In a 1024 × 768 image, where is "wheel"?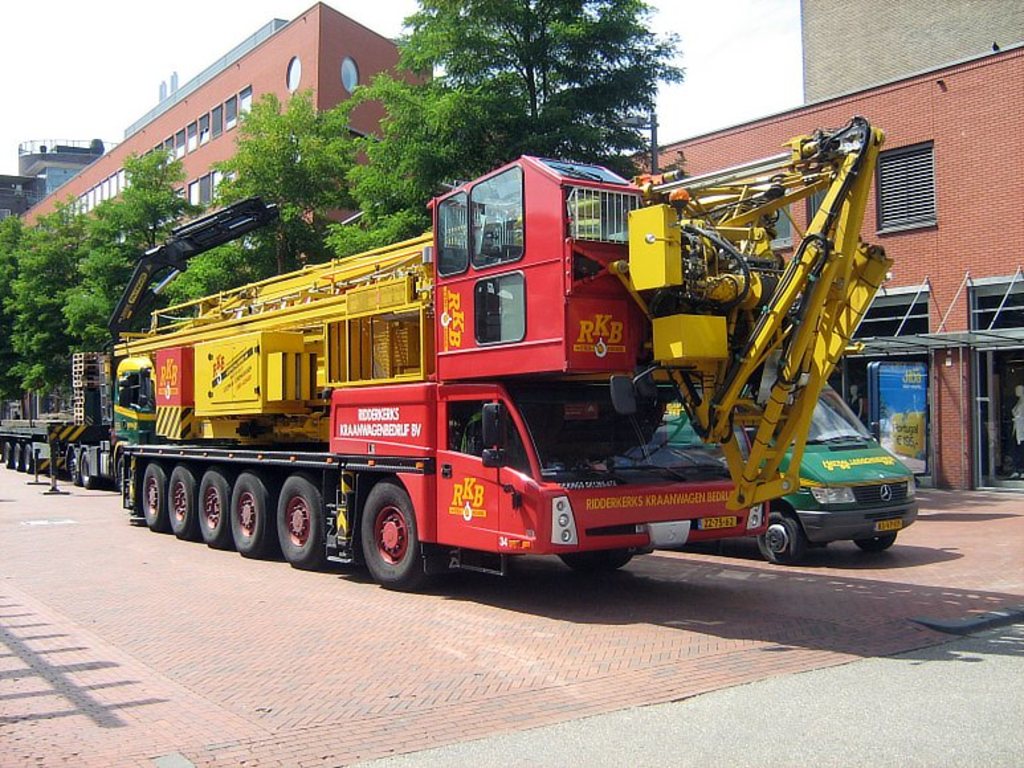
locate(551, 520, 642, 580).
